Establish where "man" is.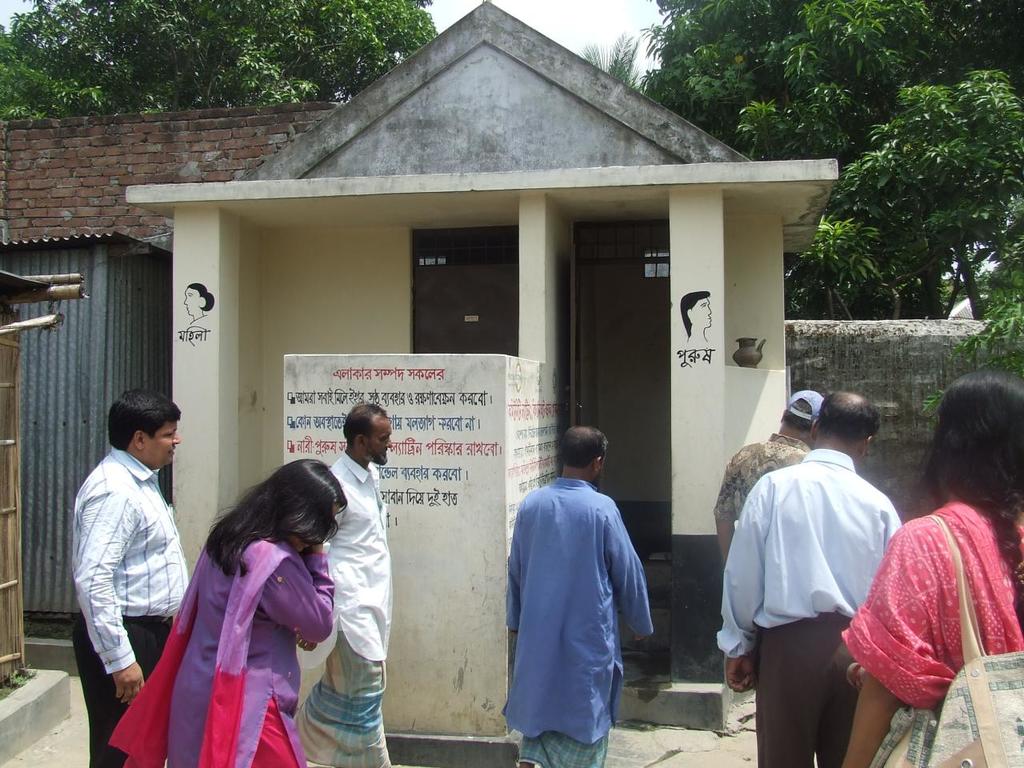
Established at {"left": 718, "top": 381, "right": 821, "bottom": 569}.
